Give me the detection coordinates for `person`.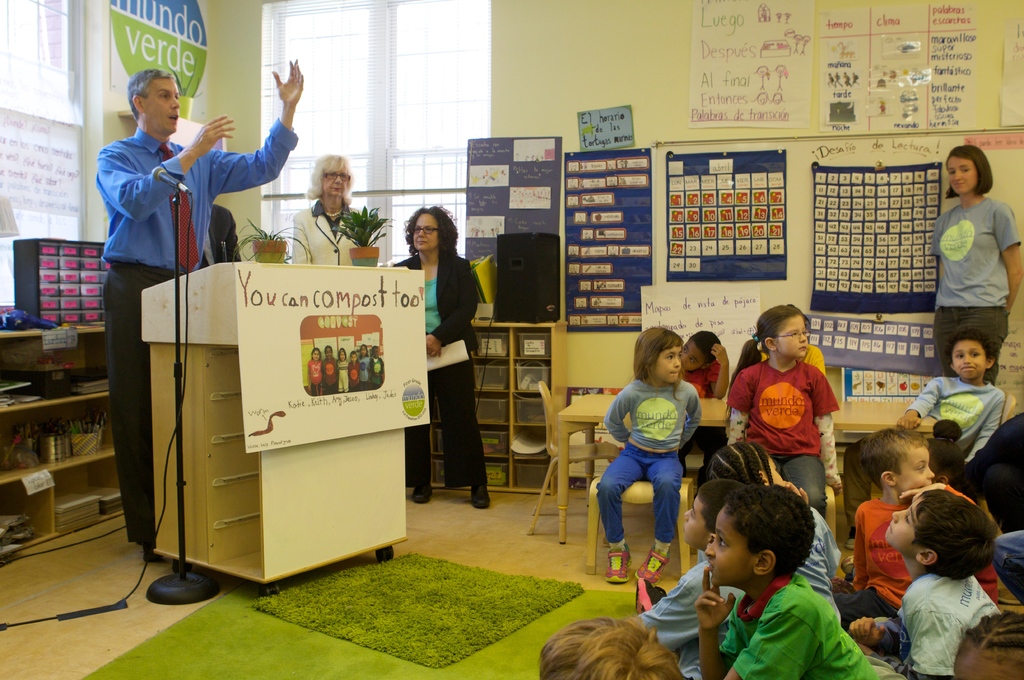
region(687, 488, 876, 679).
